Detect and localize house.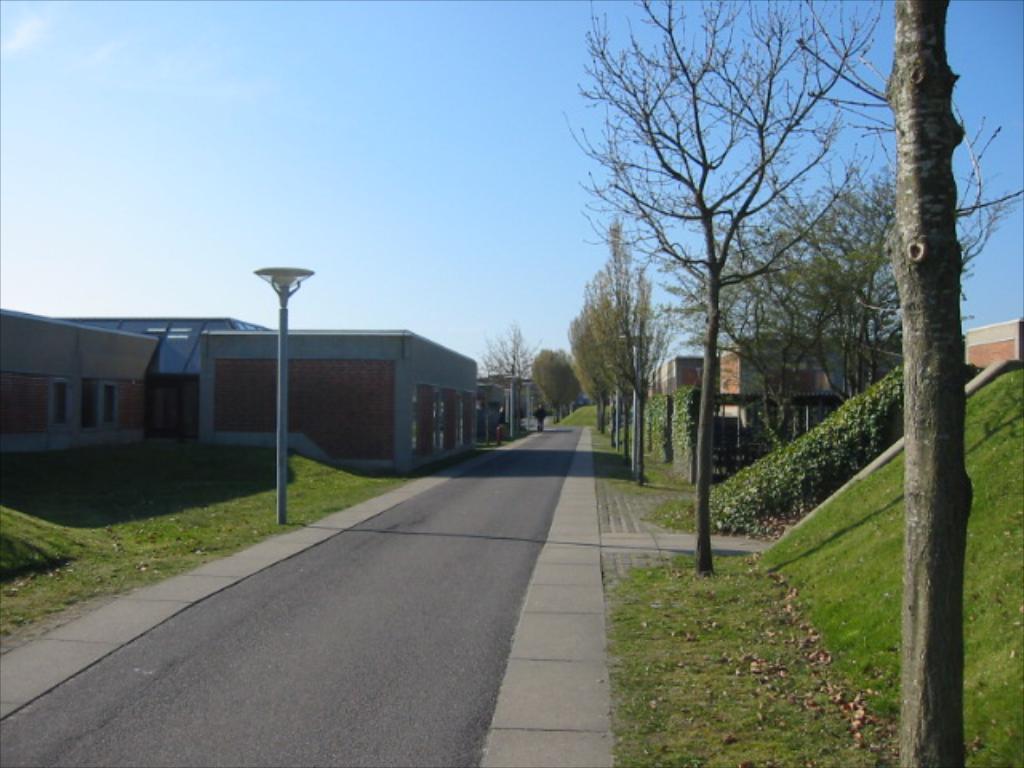
Localized at bbox=[704, 326, 928, 483].
